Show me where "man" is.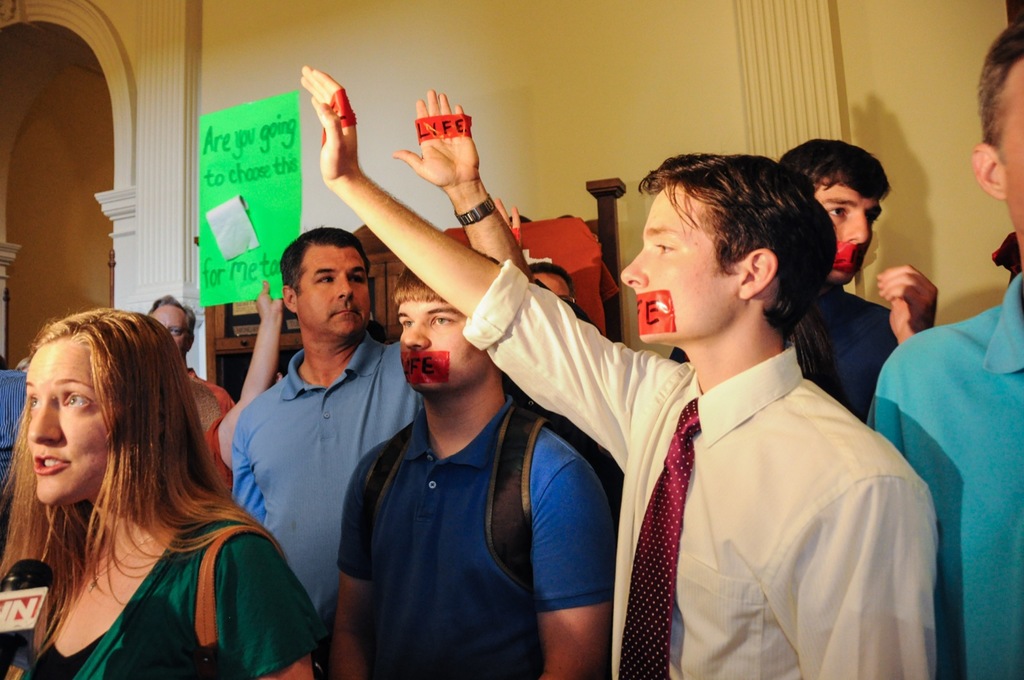
"man" is at <bbox>230, 89, 531, 642</bbox>.
